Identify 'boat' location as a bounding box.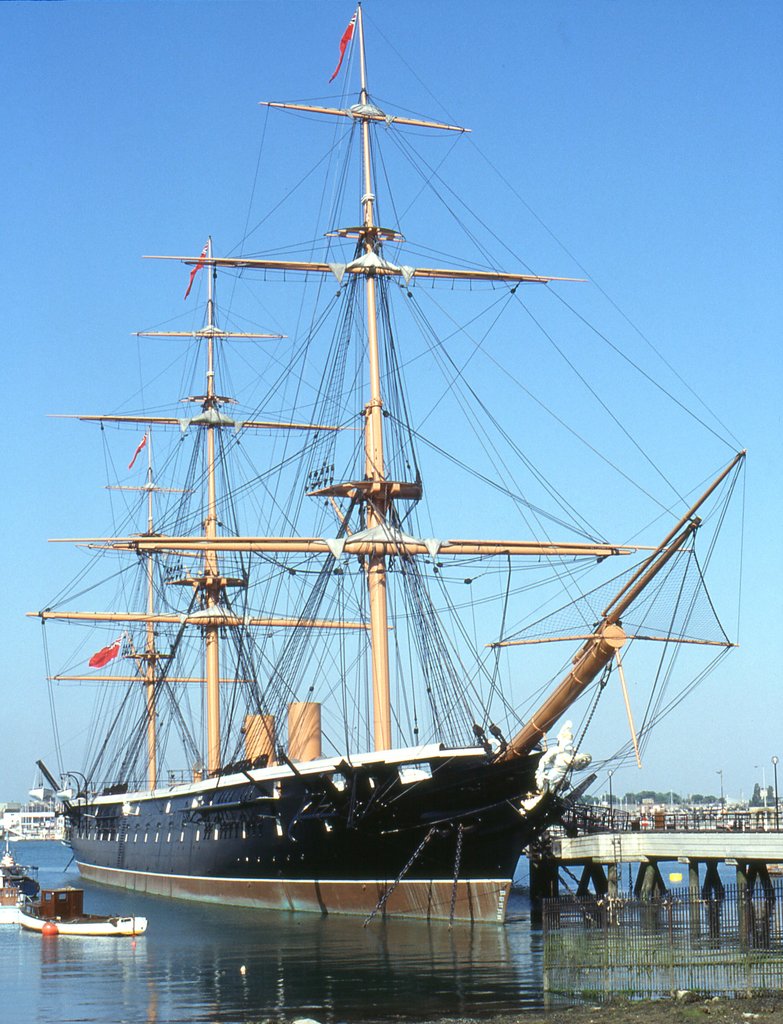
(x1=47, y1=108, x2=717, y2=963).
